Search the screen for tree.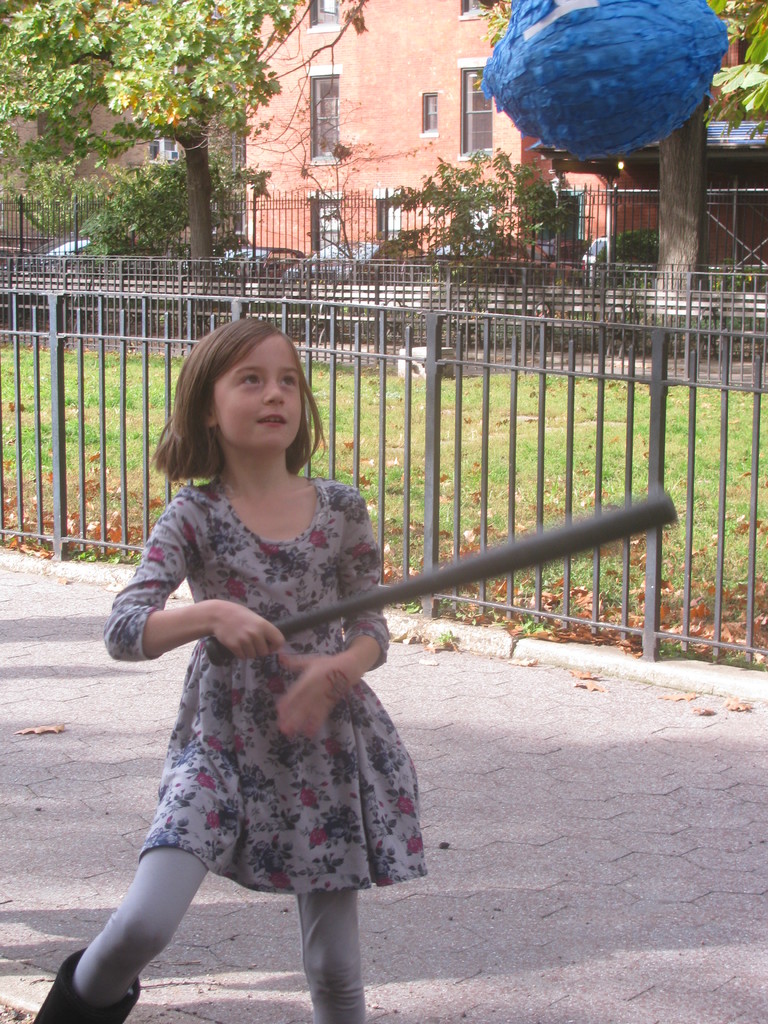
Found at {"left": 75, "top": 150, "right": 267, "bottom": 250}.
